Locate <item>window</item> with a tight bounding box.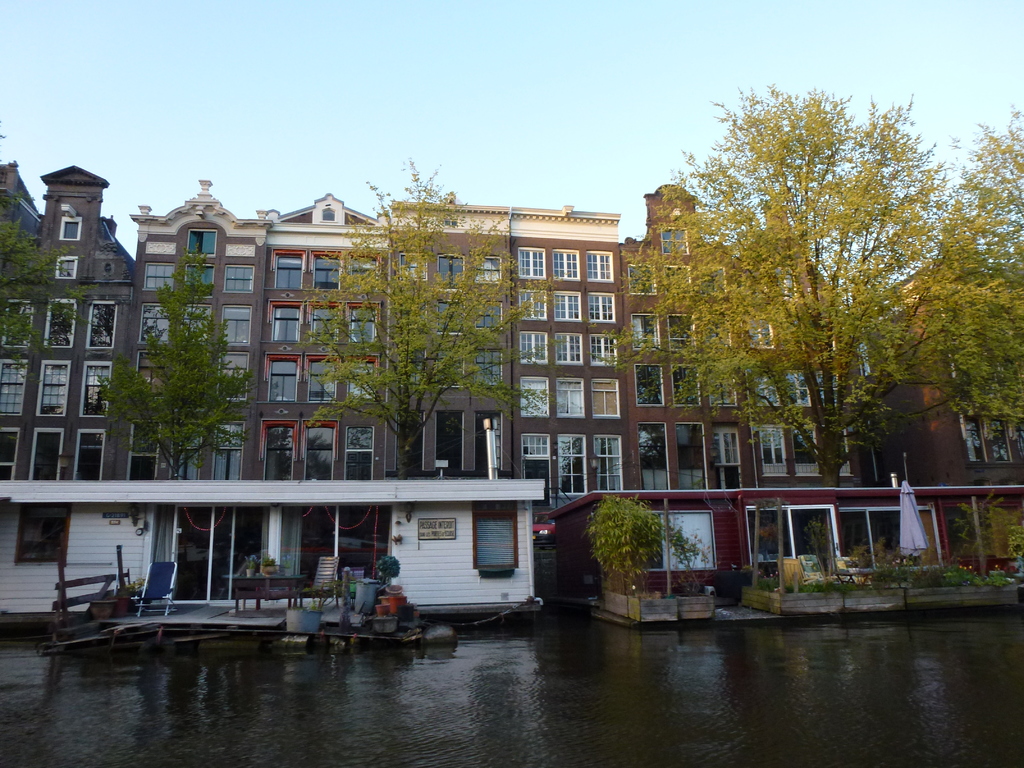
left=263, top=348, right=300, bottom=404.
